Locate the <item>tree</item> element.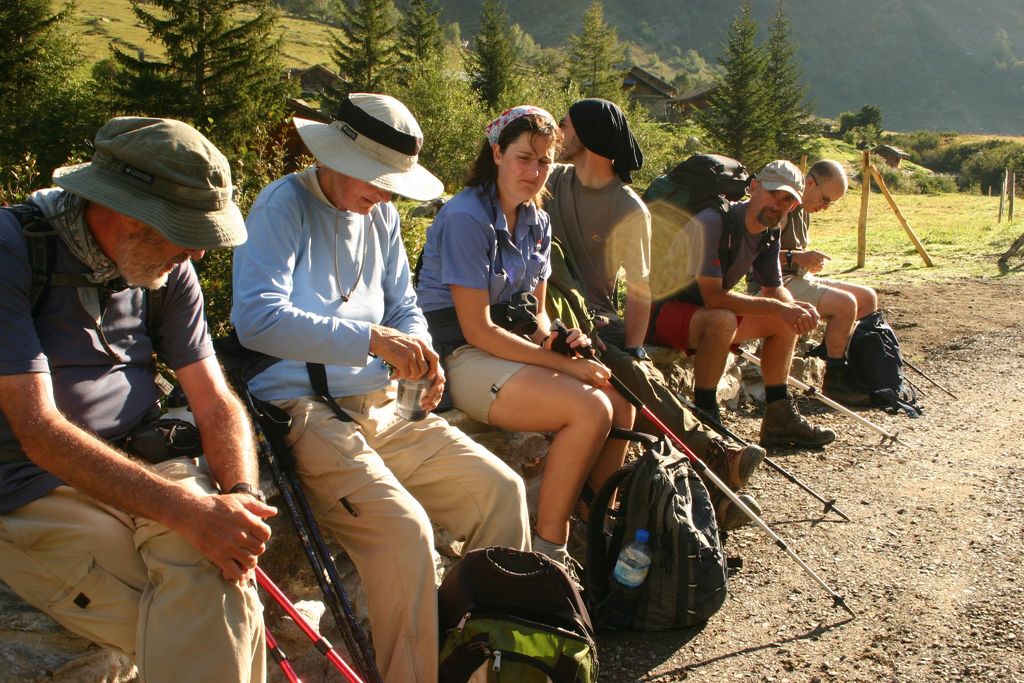
Element bbox: {"left": 84, "top": 0, "right": 305, "bottom": 329}.
